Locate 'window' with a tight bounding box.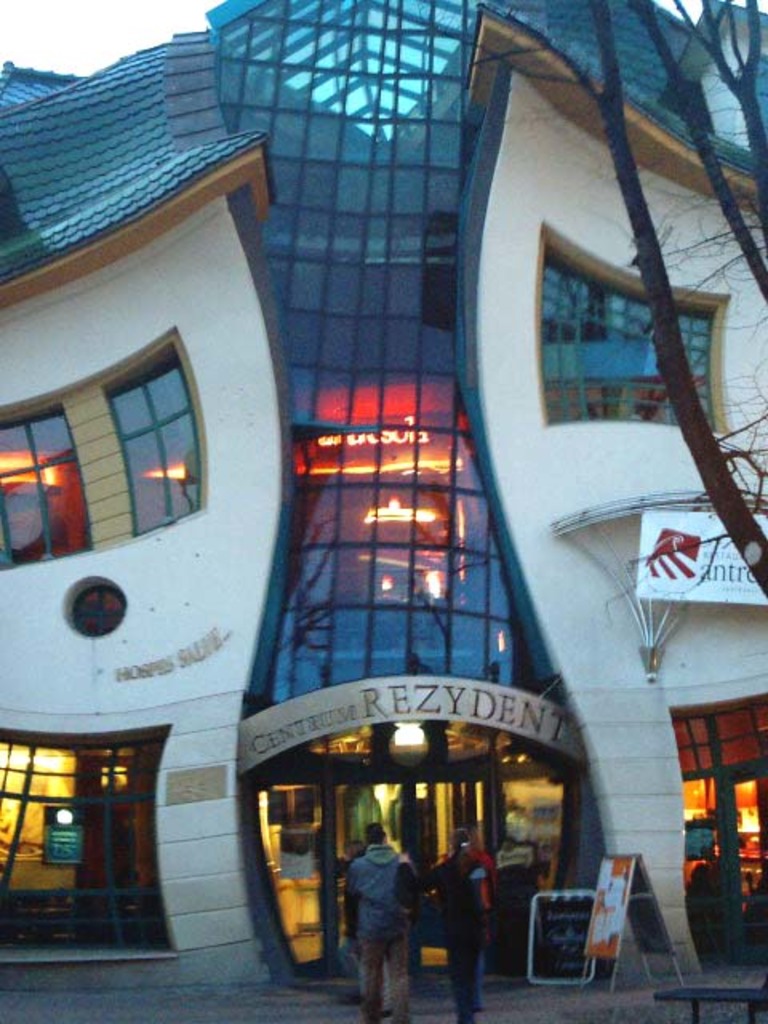
pyautogui.locateOnScreen(205, 0, 560, 718).
